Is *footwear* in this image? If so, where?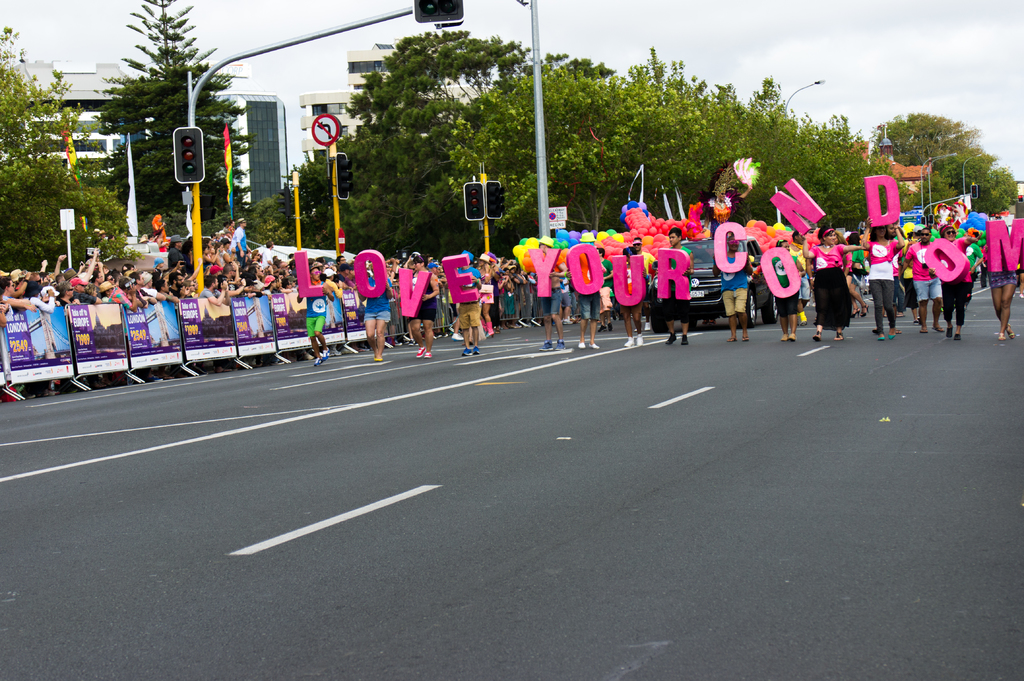
Yes, at bbox=(780, 334, 788, 340).
